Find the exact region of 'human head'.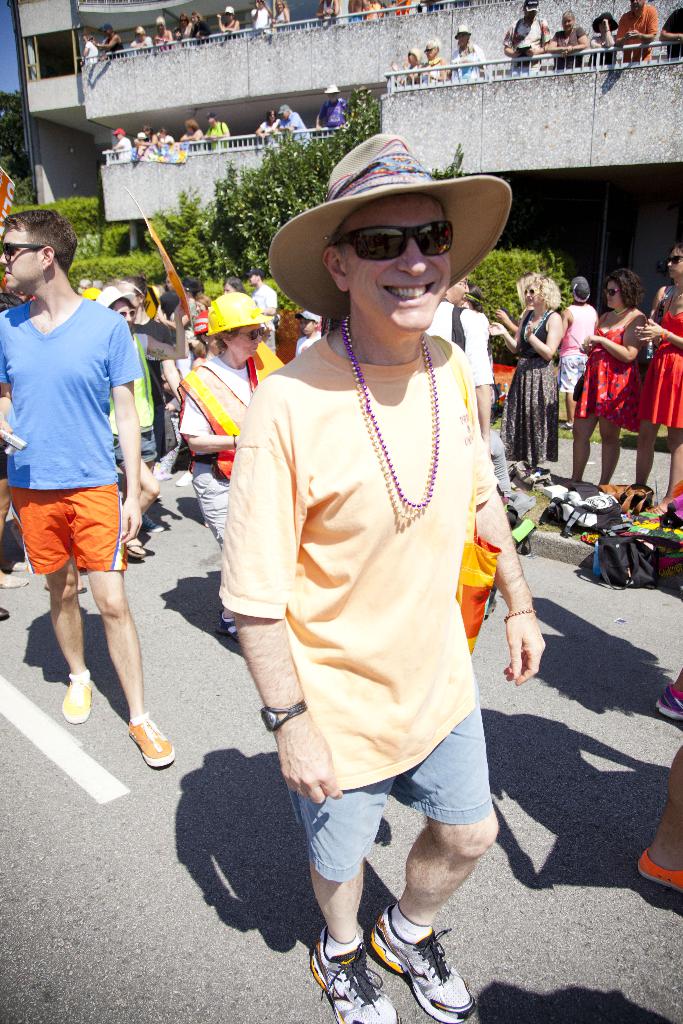
Exact region: 630/0/644/12.
